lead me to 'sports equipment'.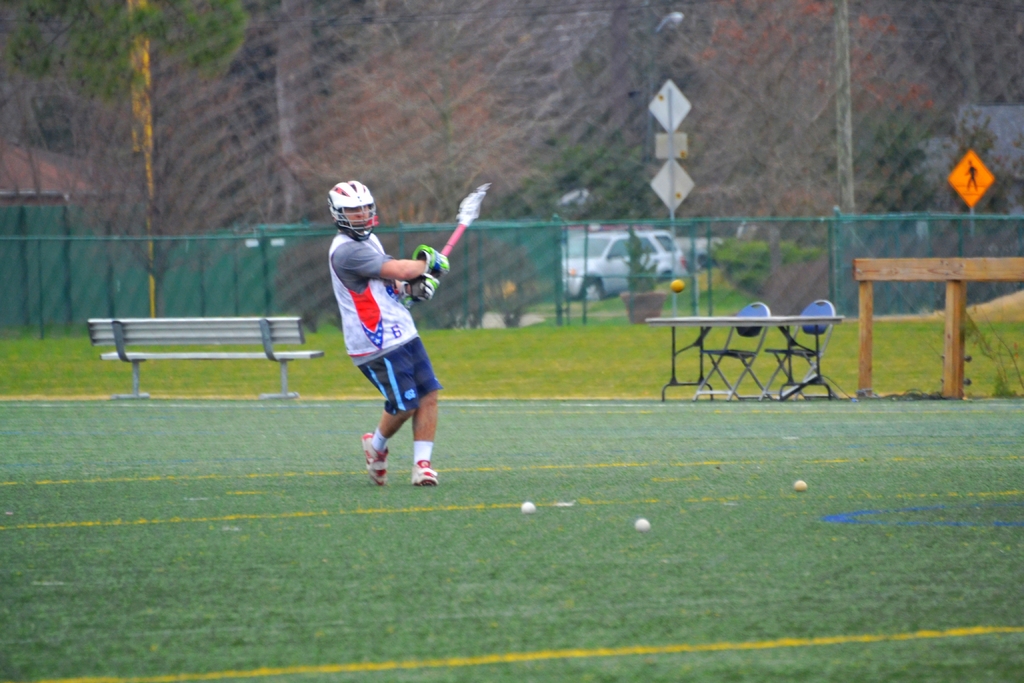
Lead to bbox=(410, 272, 440, 301).
